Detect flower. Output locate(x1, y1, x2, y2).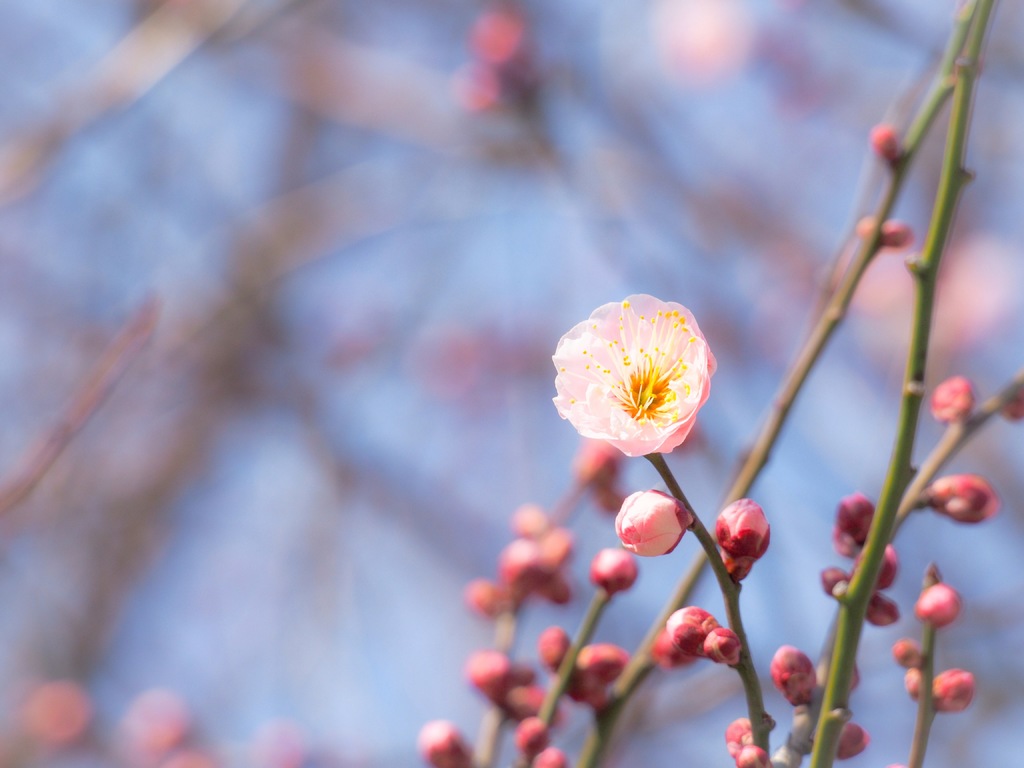
locate(538, 626, 572, 680).
